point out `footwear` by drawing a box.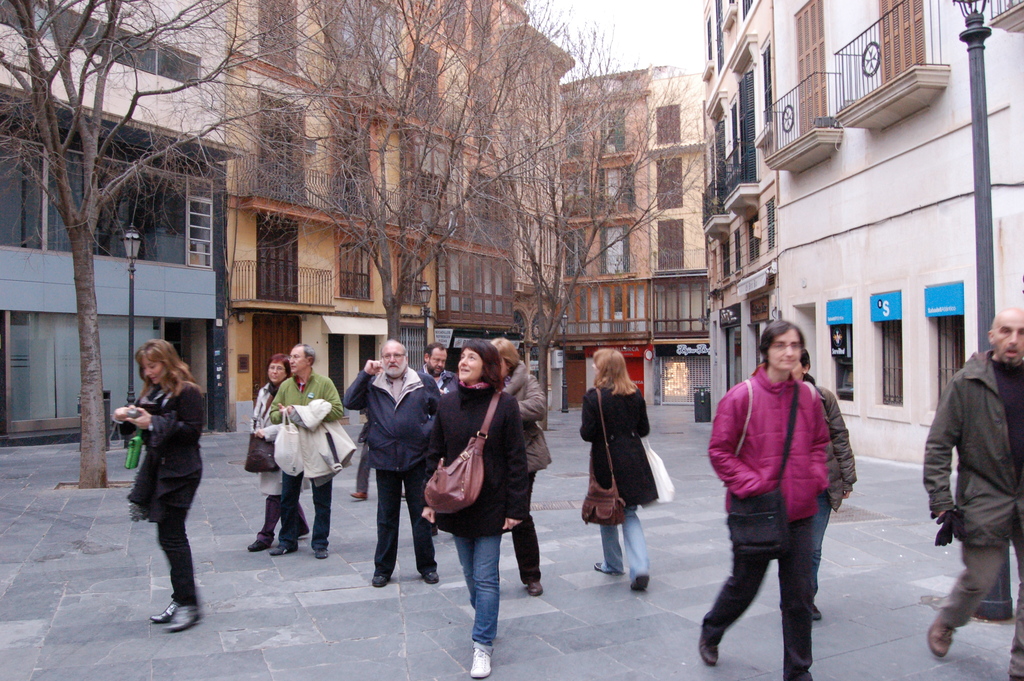
rect(1007, 674, 1023, 680).
